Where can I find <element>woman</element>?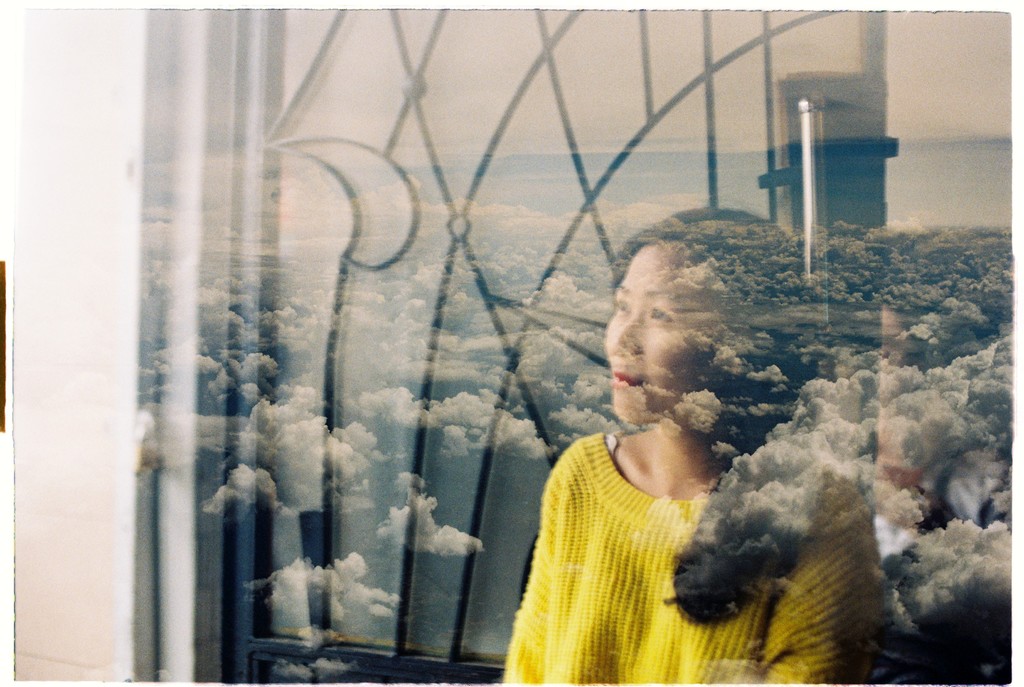
You can find it at [left=499, top=211, right=888, bottom=686].
